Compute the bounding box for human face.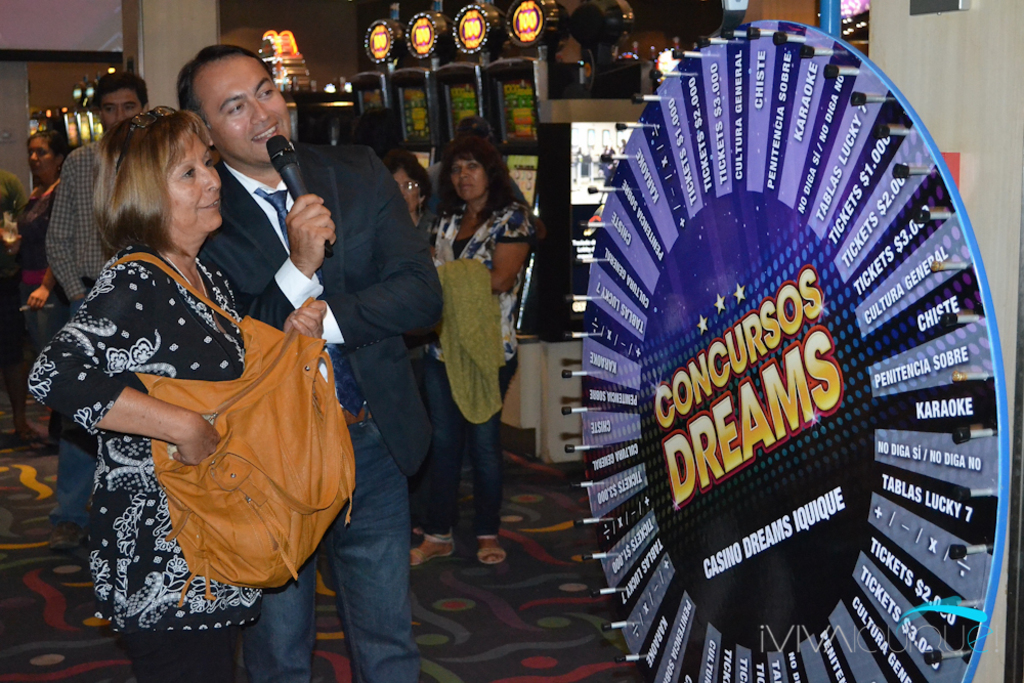
select_region(167, 132, 224, 232).
